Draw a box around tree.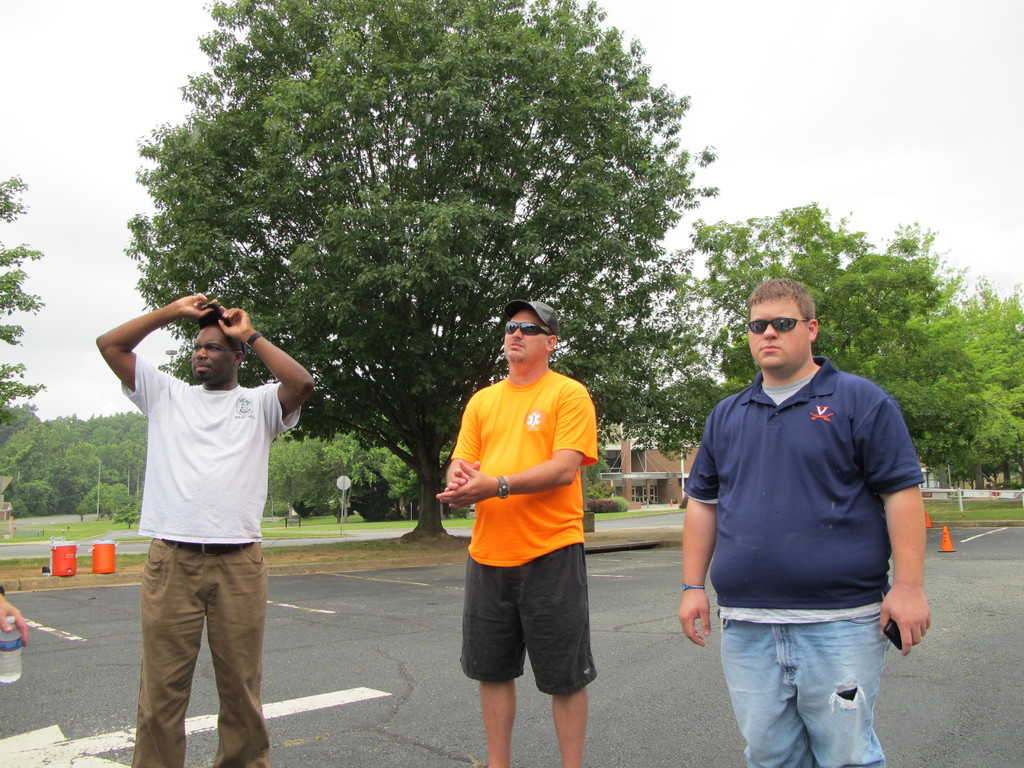
Rect(659, 204, 989, 474).
